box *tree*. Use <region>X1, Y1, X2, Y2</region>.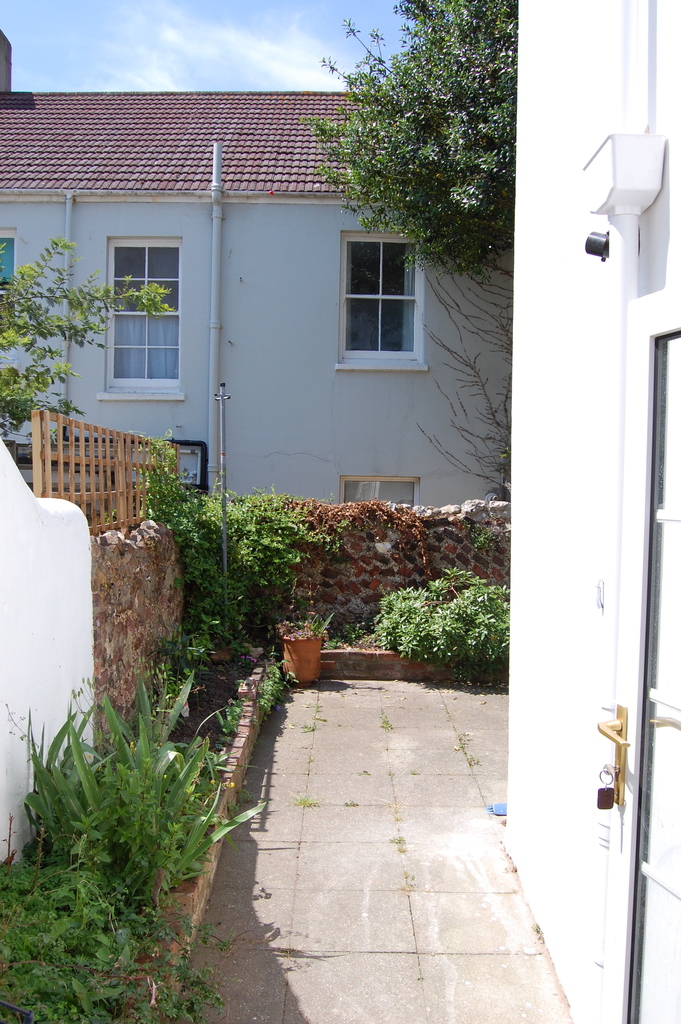
<region>295, 1, 539, 475</region>.
